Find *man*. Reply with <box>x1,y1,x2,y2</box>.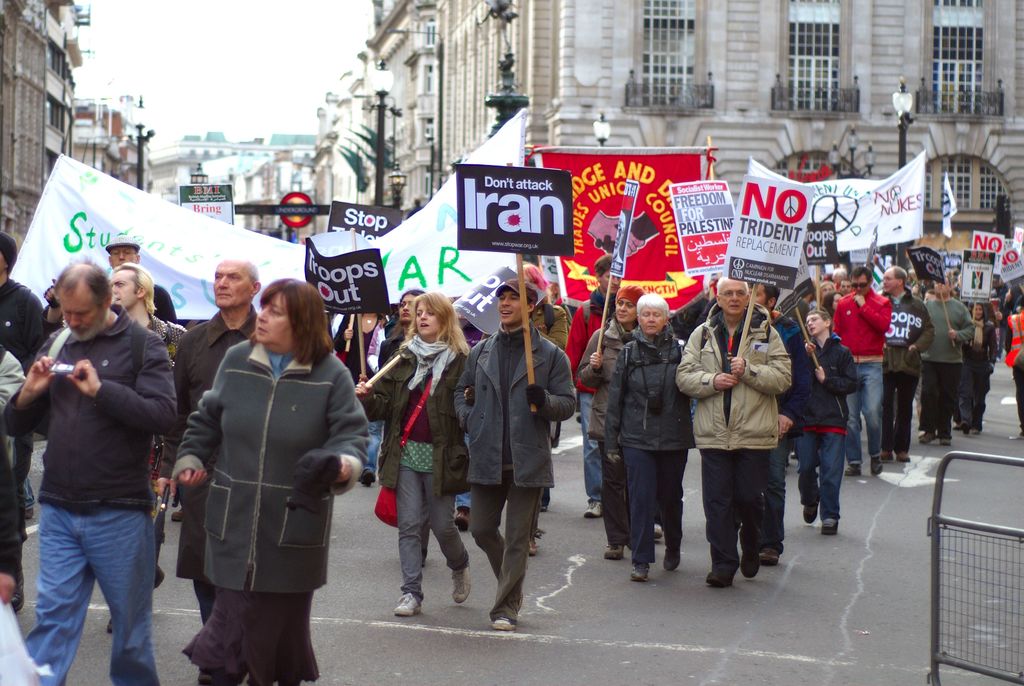
<box>2,253,180,685</box>.
